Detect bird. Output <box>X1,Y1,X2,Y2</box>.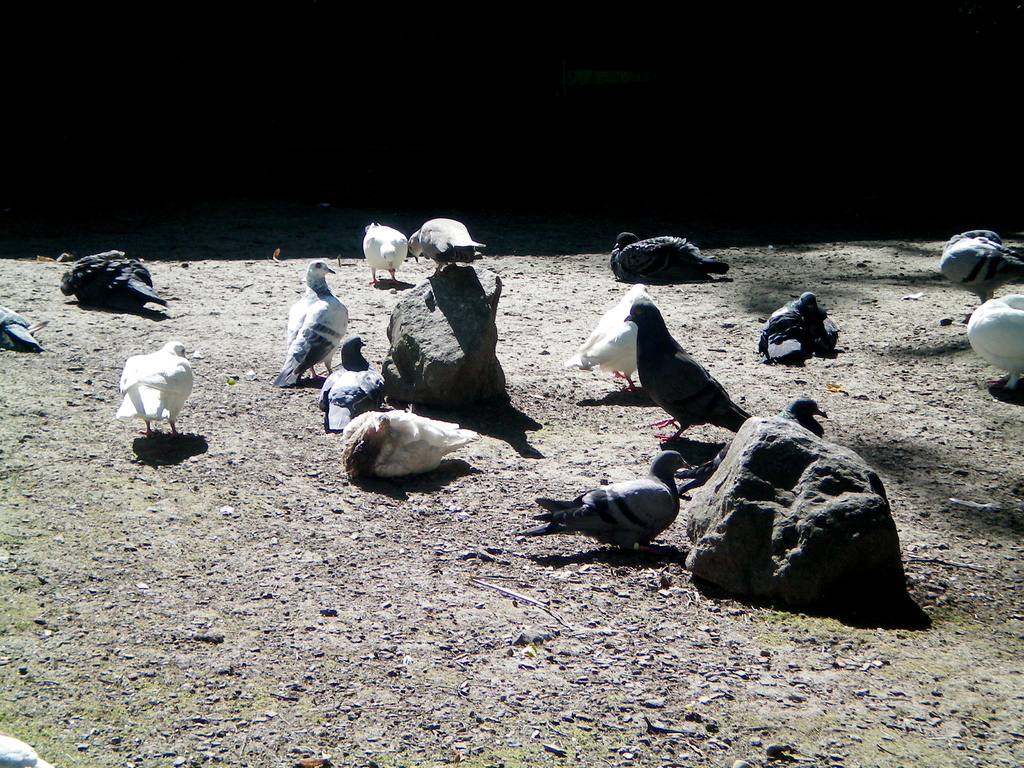
<box>358,223,414,291</box>.
